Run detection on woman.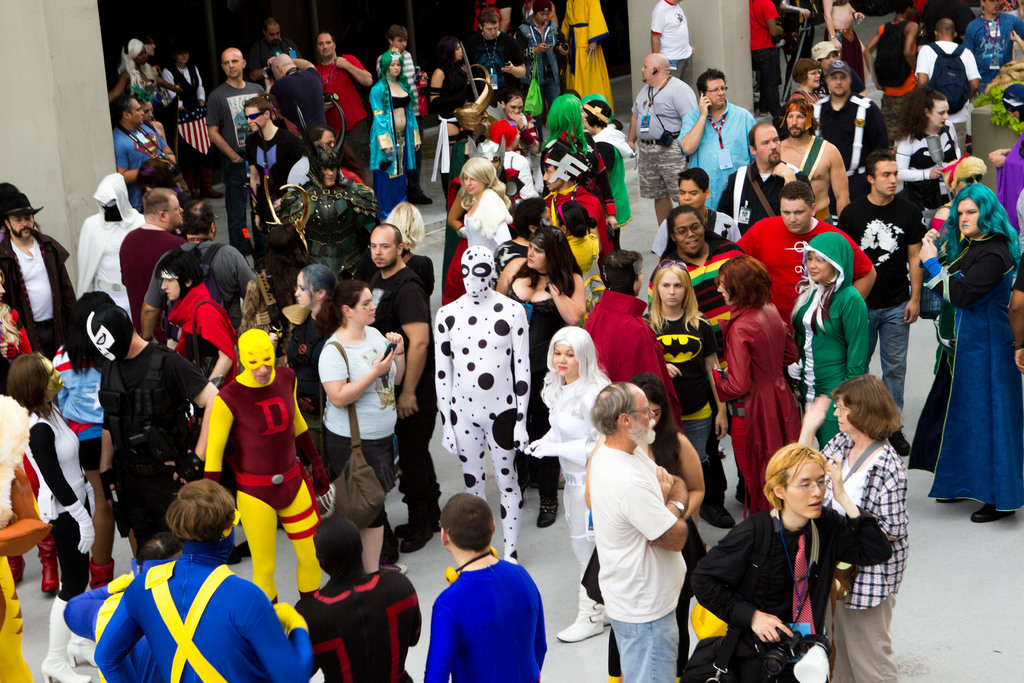
Result: crop(431, 33, 479, 133).
